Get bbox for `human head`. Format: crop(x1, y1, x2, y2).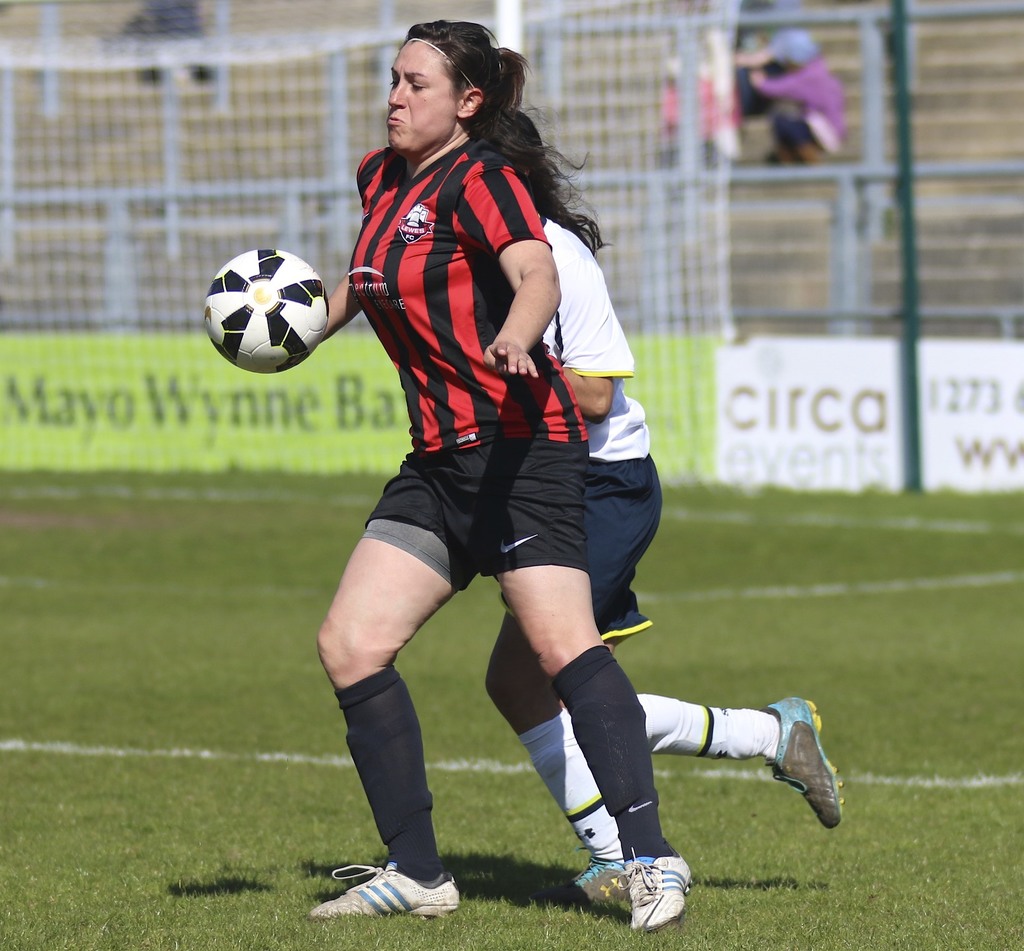
crop(370, 18, 516, 135).
